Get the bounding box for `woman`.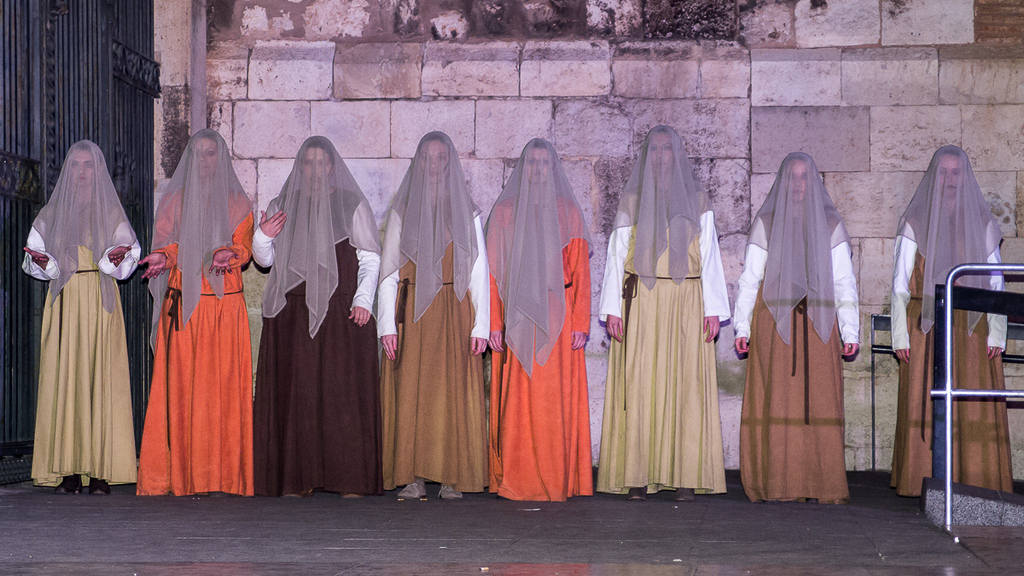
region(484, 122, 595, 503).
